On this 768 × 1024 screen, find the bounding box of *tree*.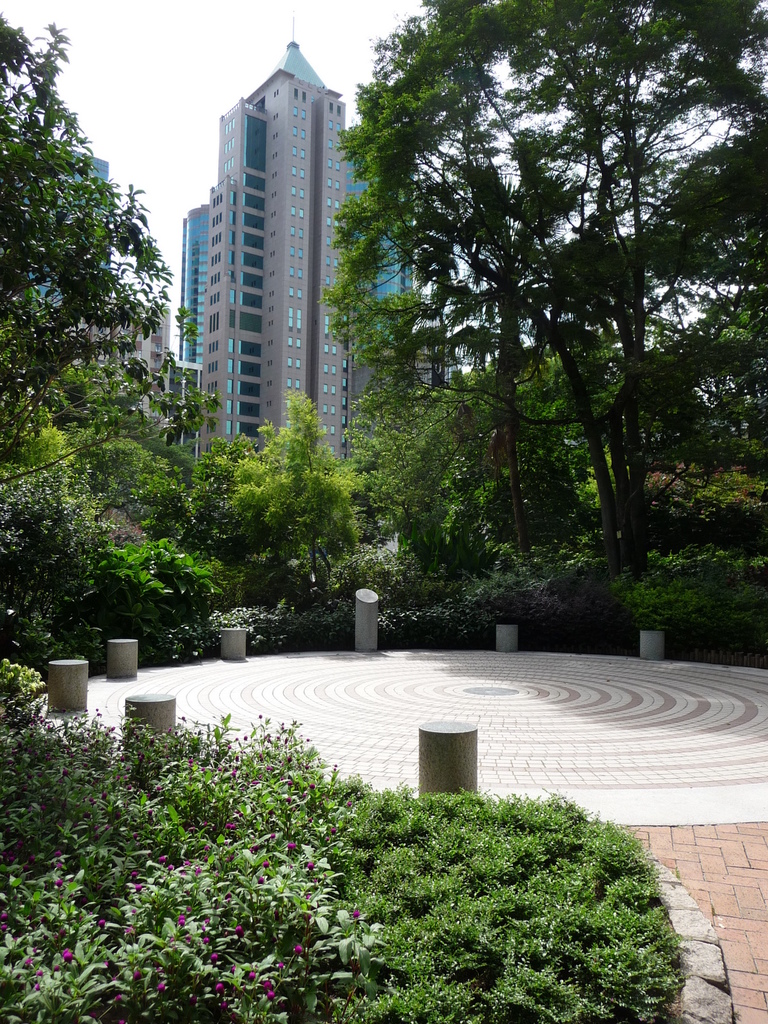
Bounding box: 152, 383, 362, 653.
